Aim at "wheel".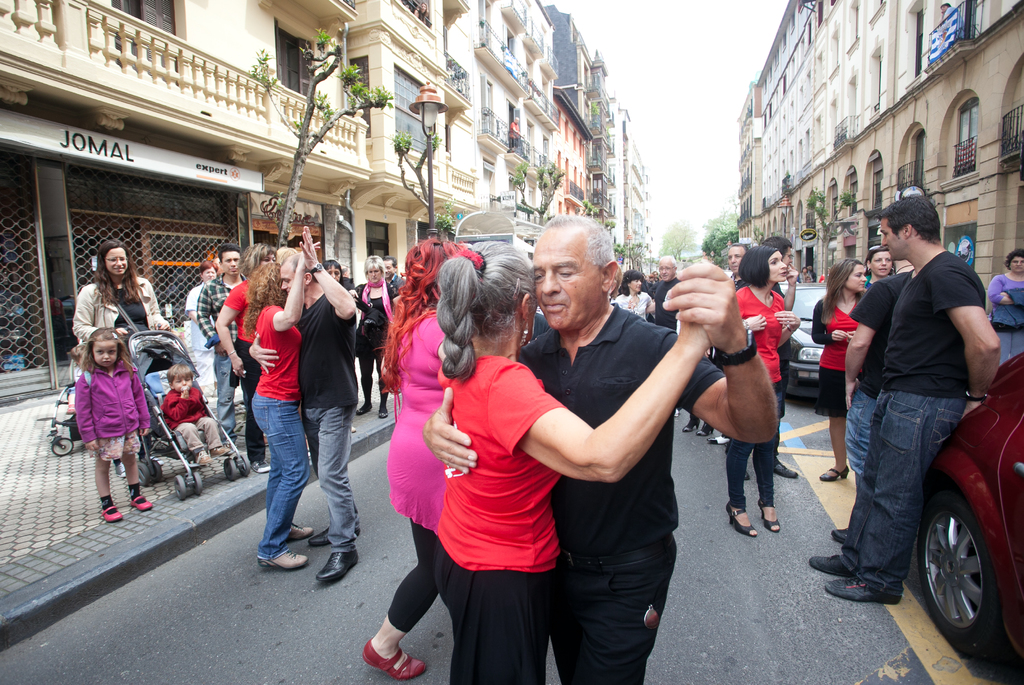
Aimed at (929,494,1009,645).
